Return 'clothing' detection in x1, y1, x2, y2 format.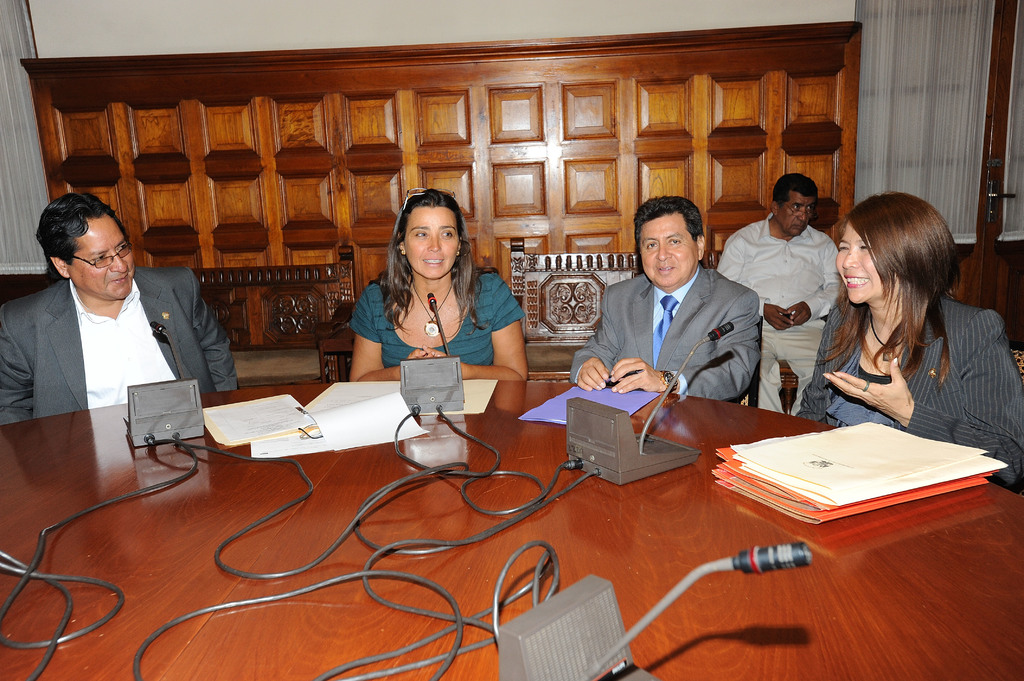
724, 214, 851, 415.
